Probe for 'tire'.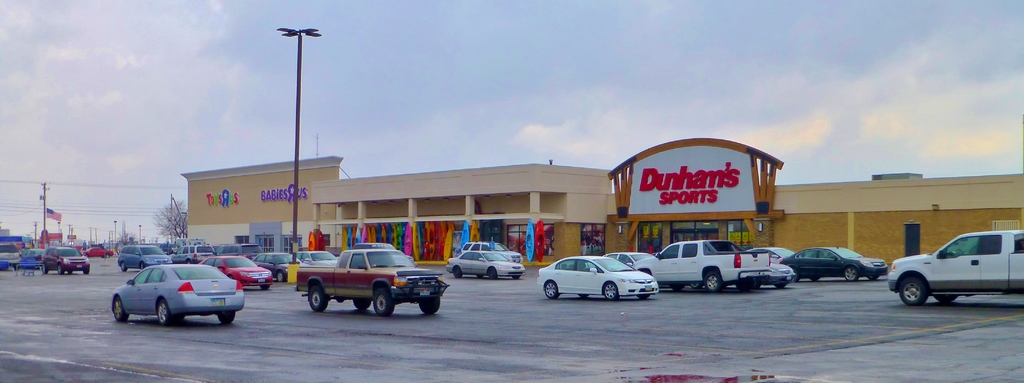
Probe result: bbox=(58, 263, 65, 278).
